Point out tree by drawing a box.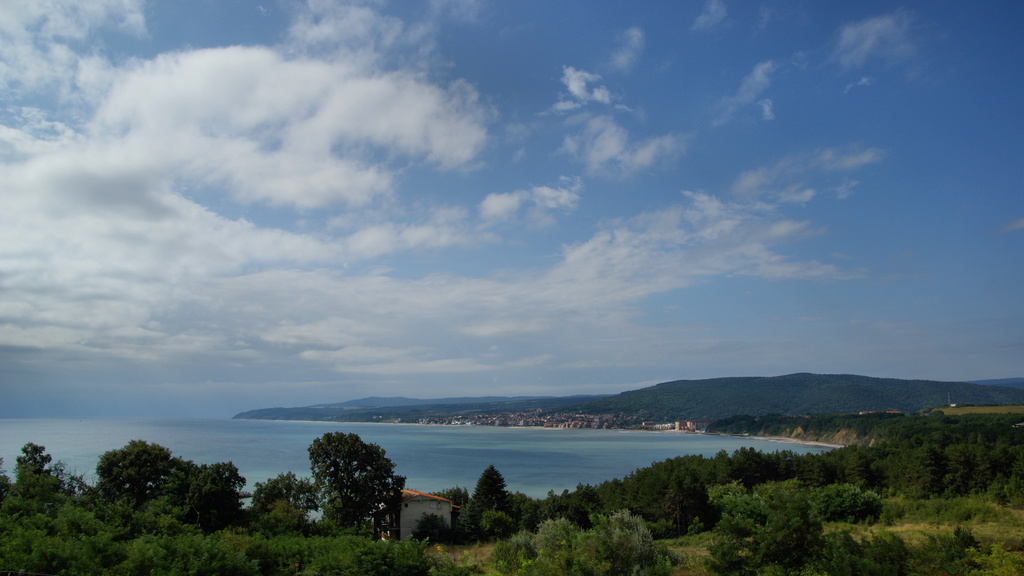
668, 465, 727, 544.
